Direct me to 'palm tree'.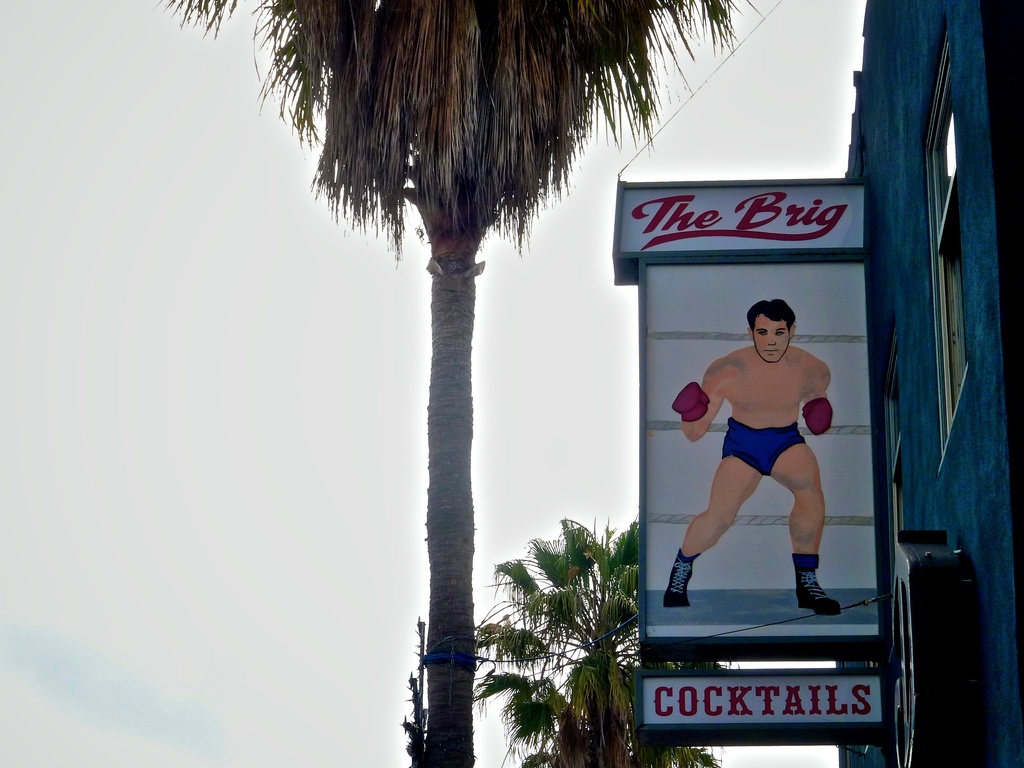
Direction: Rect(499, 524, 646, 767).
